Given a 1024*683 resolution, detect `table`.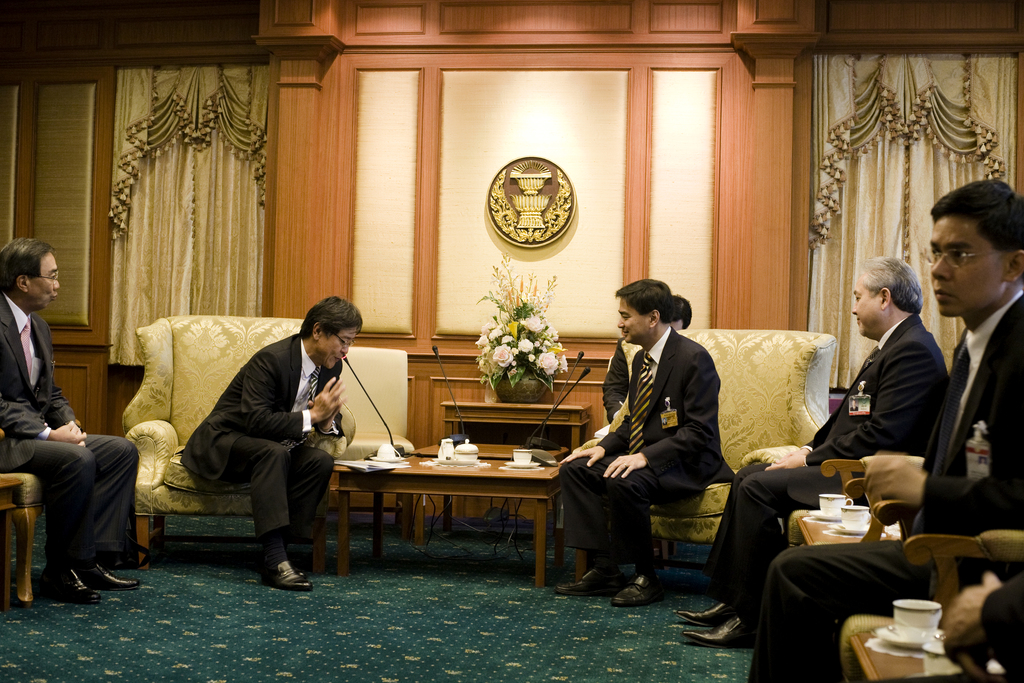
bbox(801, 509, 900, 550).
